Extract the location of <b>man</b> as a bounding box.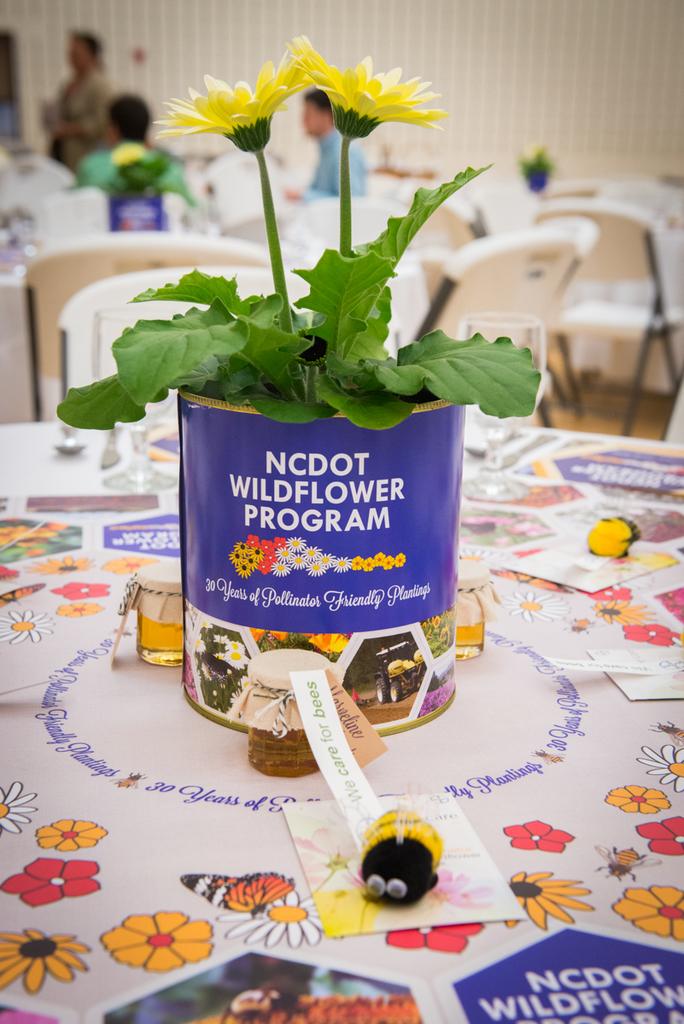
41:20:115:172.
